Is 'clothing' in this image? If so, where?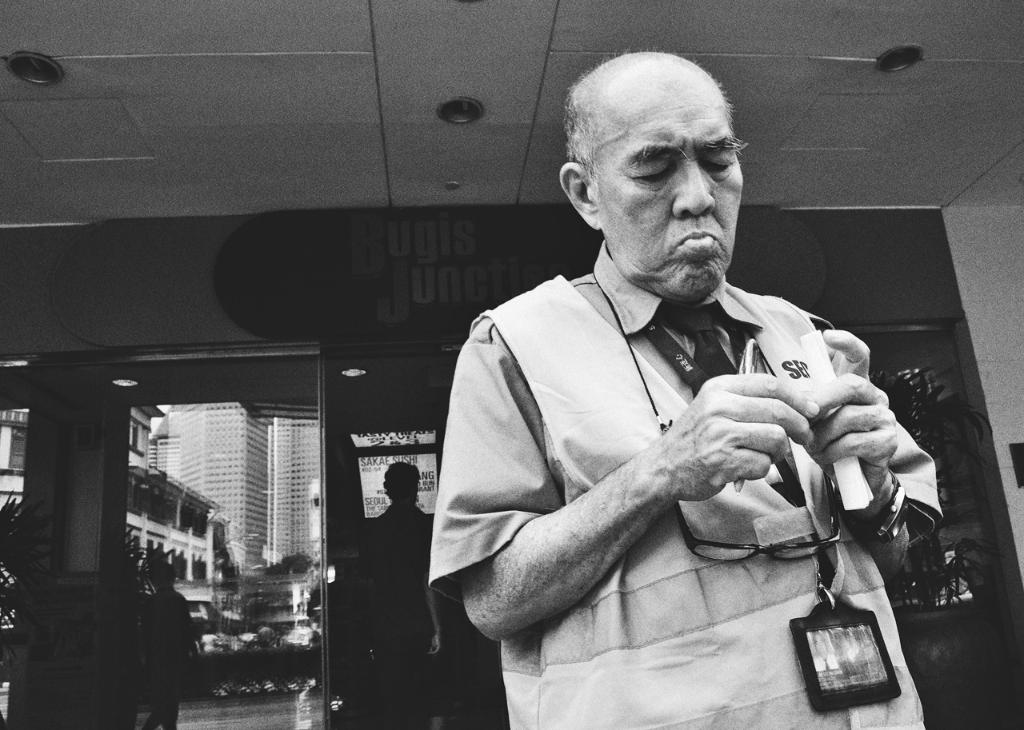
Yes, at locate(413, 253, 966, 729).
